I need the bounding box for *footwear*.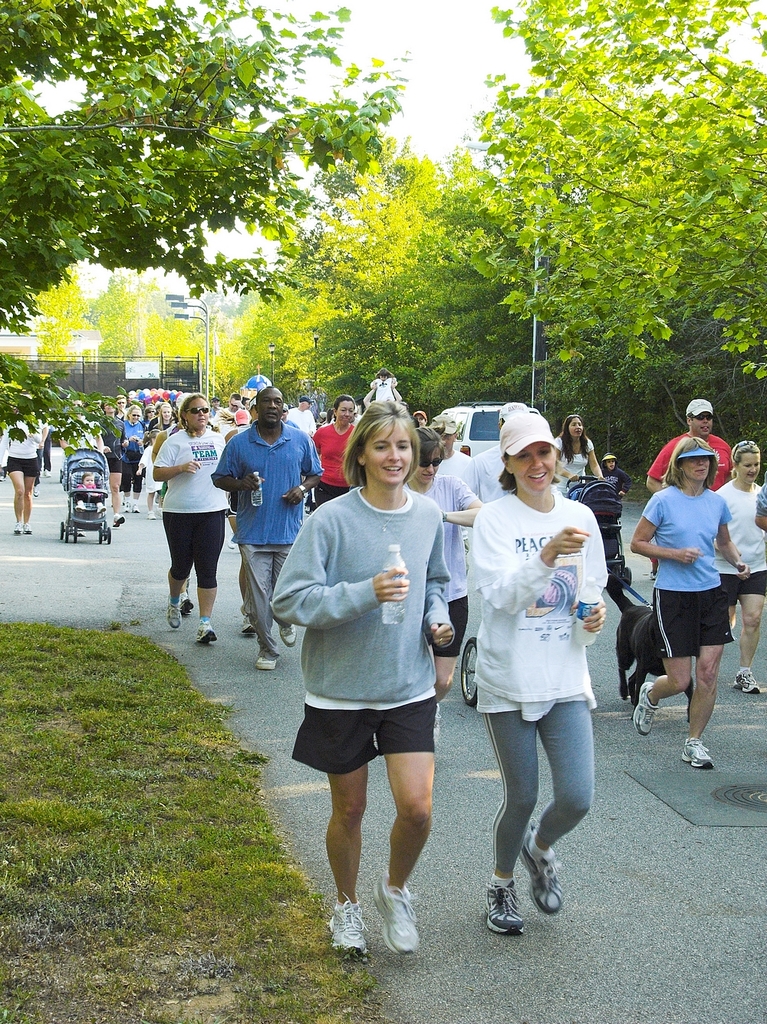
Here it is: bbox=(146, 511, 156, 520).
